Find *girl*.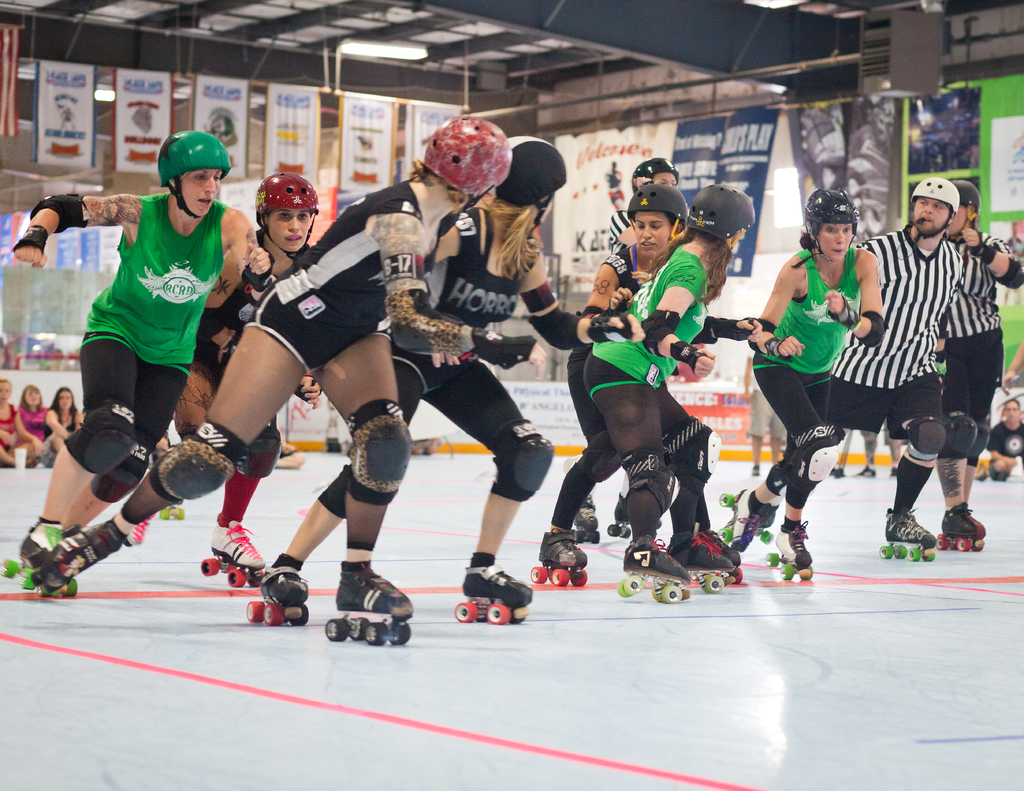
<region>716, 187, 885, 576</region>.
